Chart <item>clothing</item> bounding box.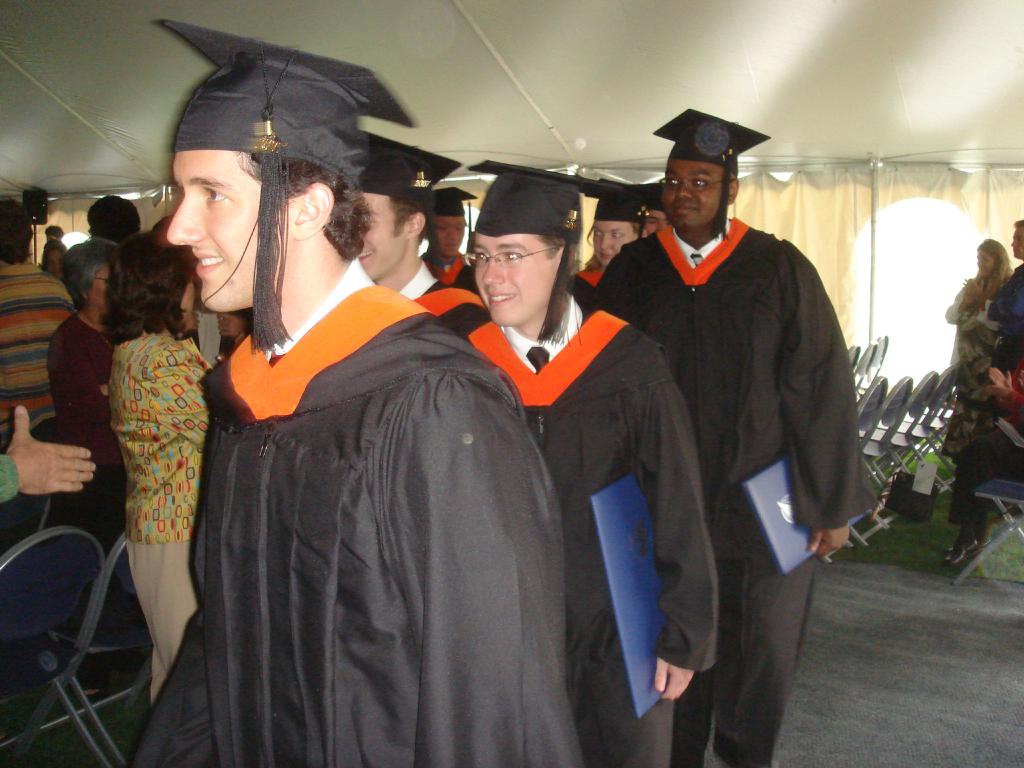
Charted: <box>127,262,604,767</box>.
